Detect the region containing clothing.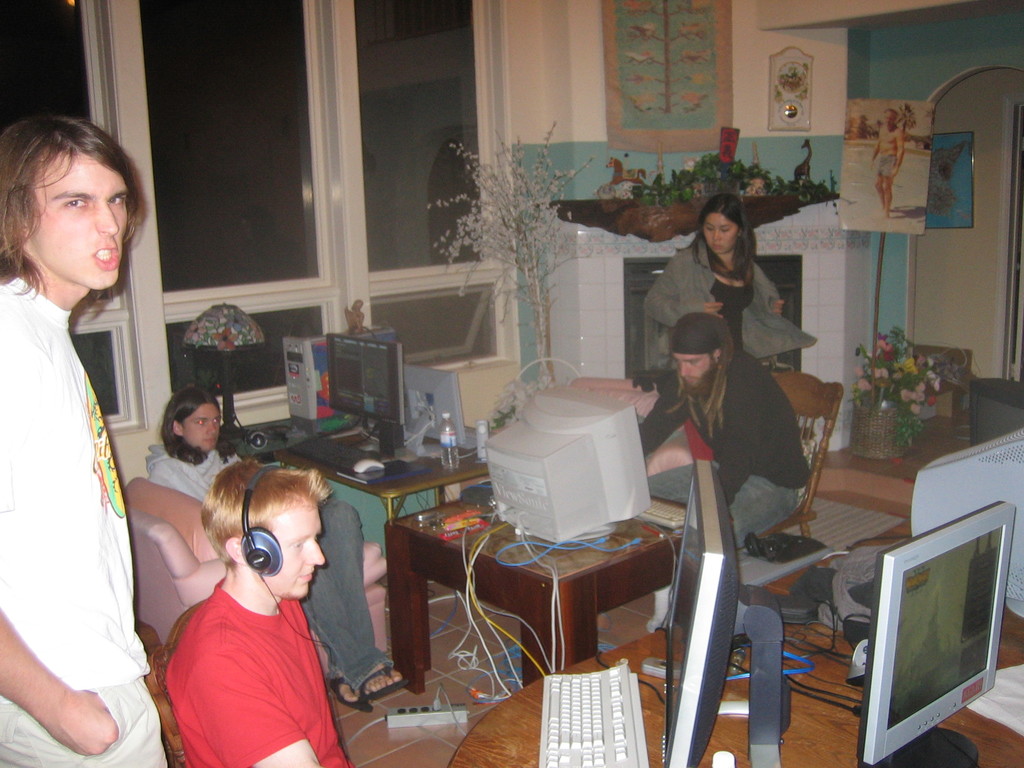
pyautogui.locateOnScreen(0, 228, 137, 734).
